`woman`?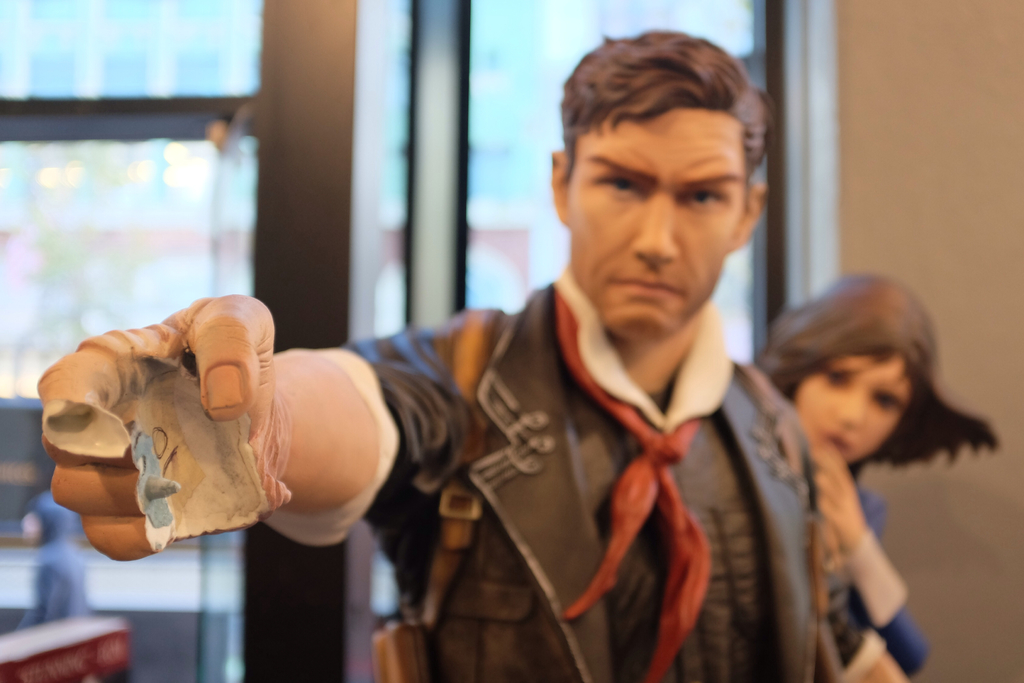
bbox=(747, 272, 1013, 682)
